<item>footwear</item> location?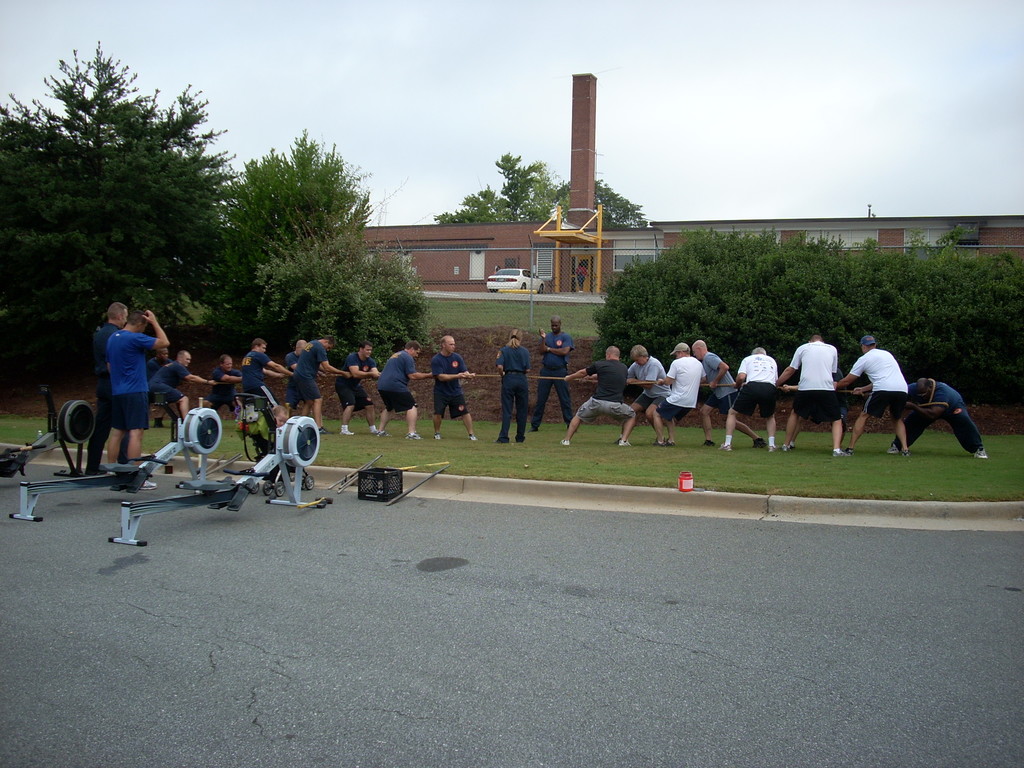
detection(831, 449, 853, 463)
